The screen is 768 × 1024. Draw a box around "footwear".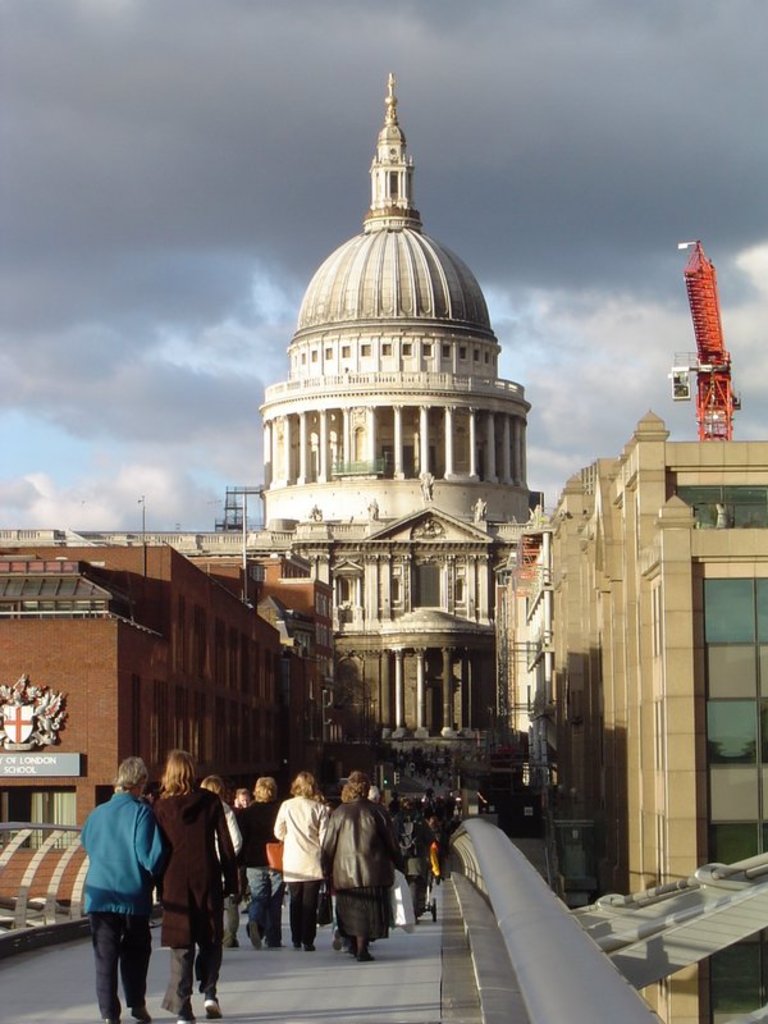
[100,1006,125,1023].
